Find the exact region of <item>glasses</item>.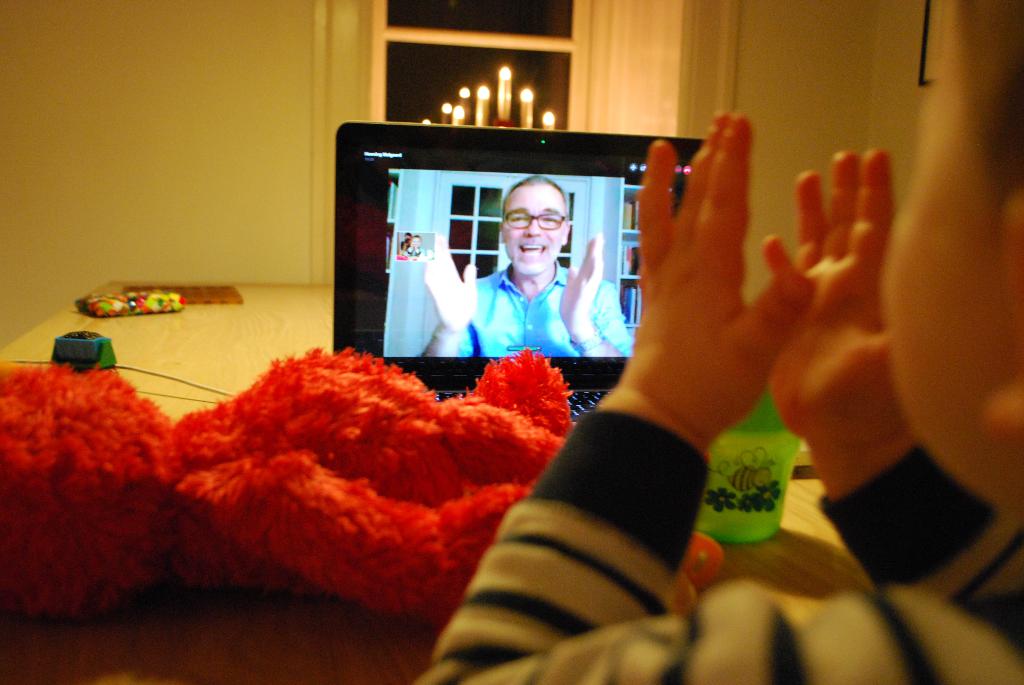
Exact region: 501 209 566 230.
